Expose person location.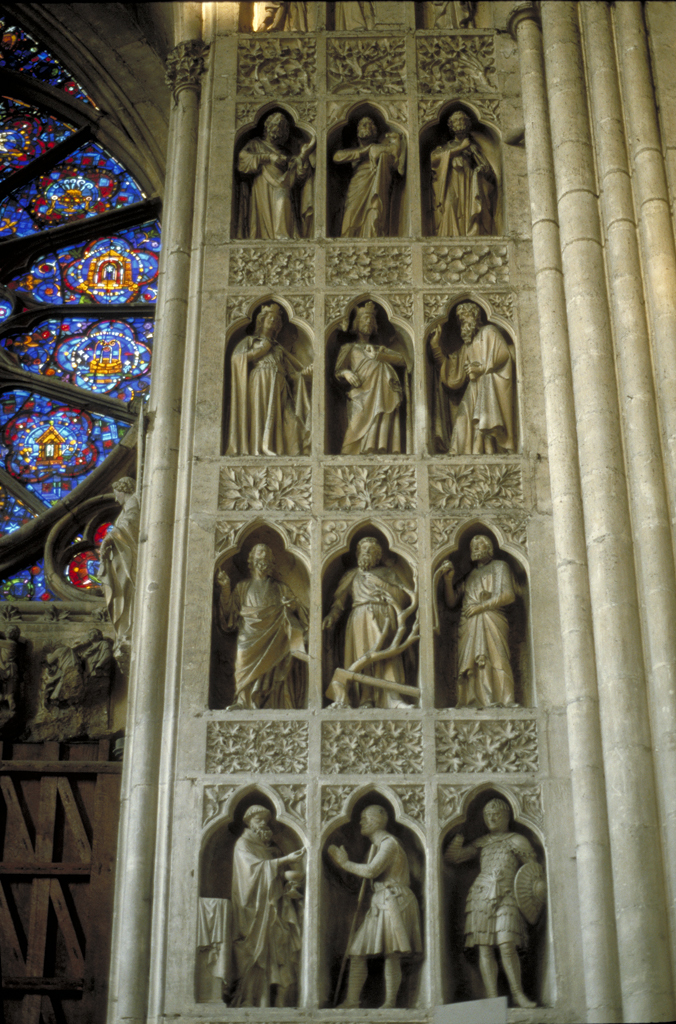
Exposed at locate(428, 303, 518, 461).
